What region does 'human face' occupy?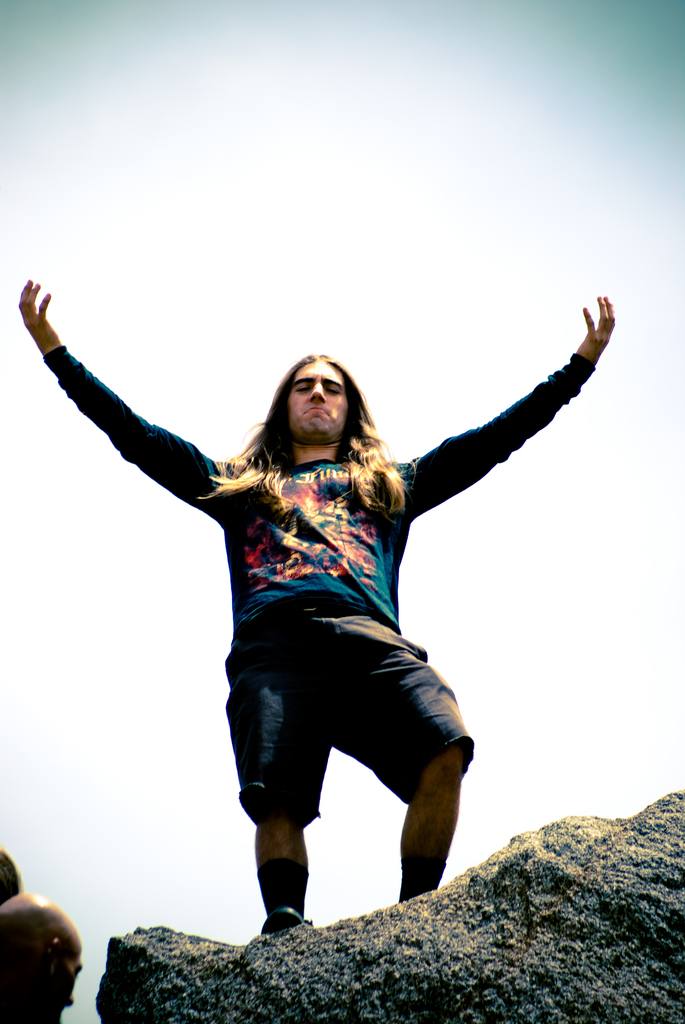
286 364 343 440.
